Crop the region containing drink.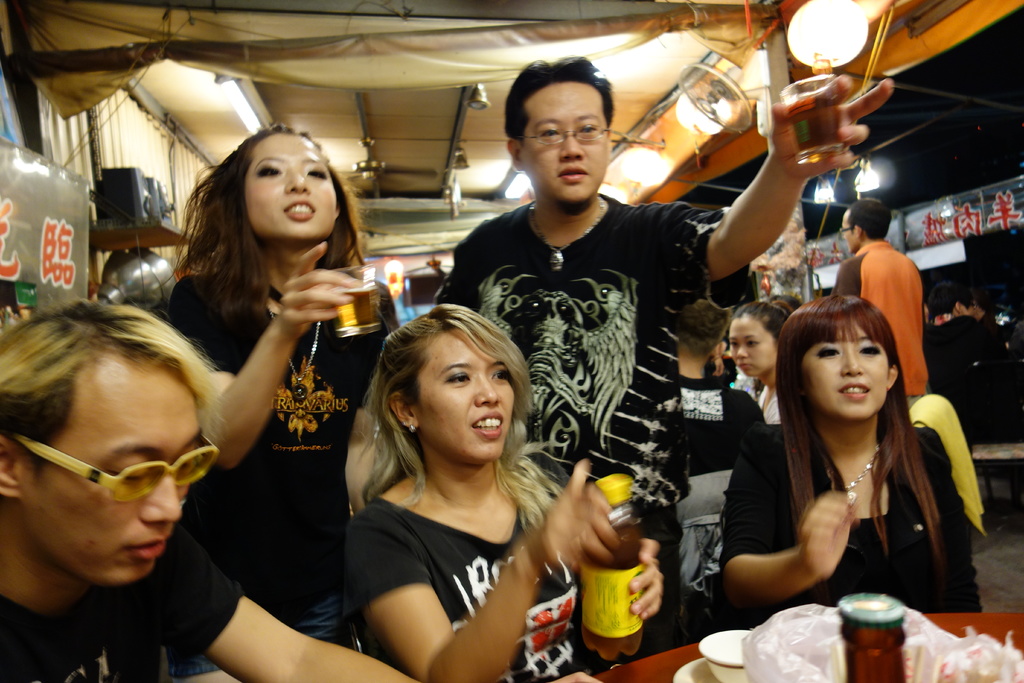
Crop region: rect(332, 286, 378, 325).
